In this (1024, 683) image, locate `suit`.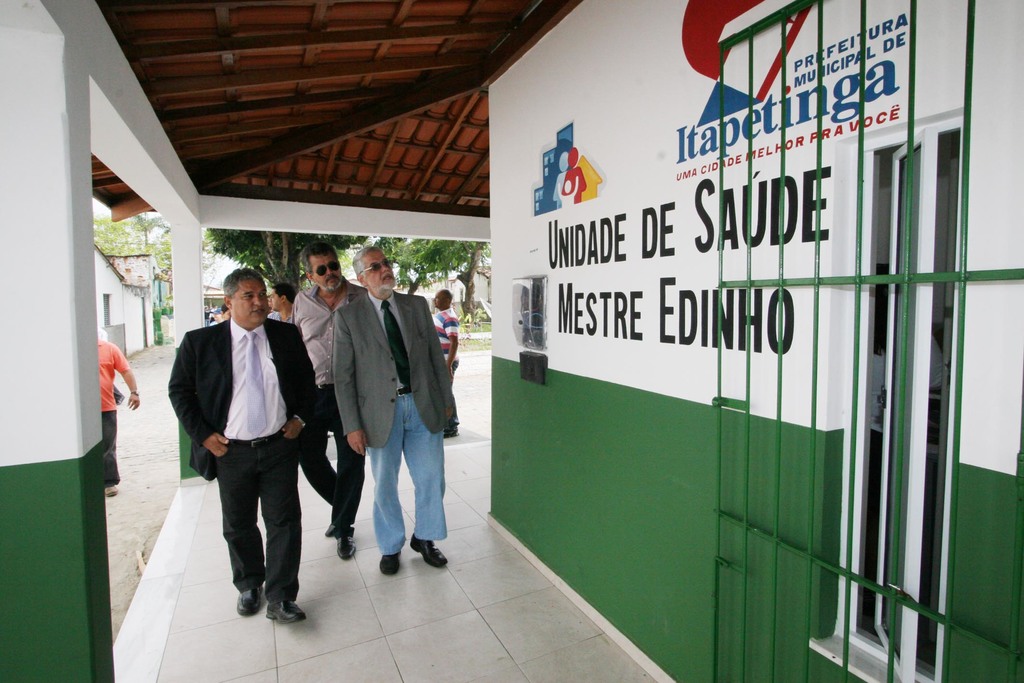
Bounding box: l=173, t=283, r=310, b=630.
